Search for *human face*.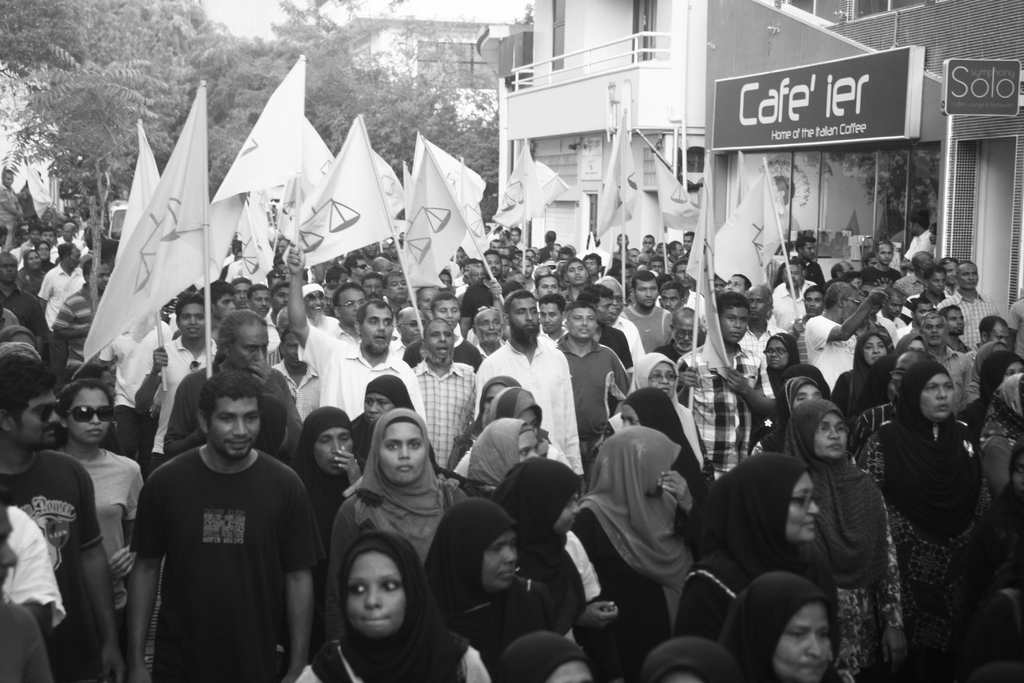
Found at region(815, 399, 862, 463).
